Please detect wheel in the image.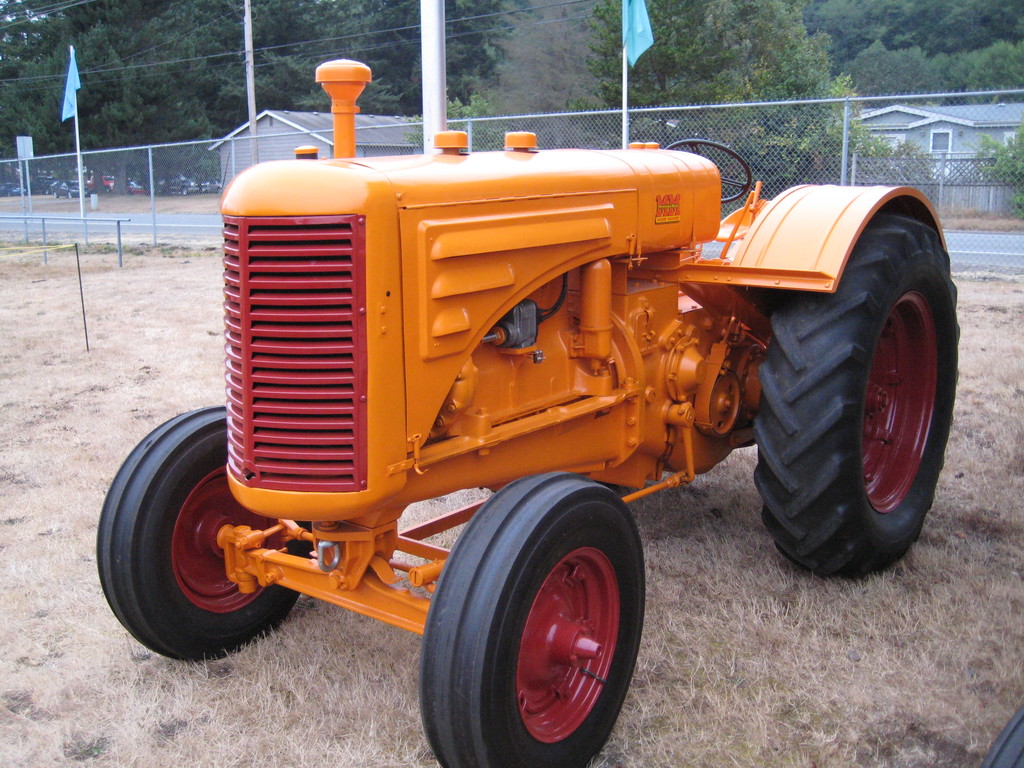
Rect(755, 216, 962, 580).
